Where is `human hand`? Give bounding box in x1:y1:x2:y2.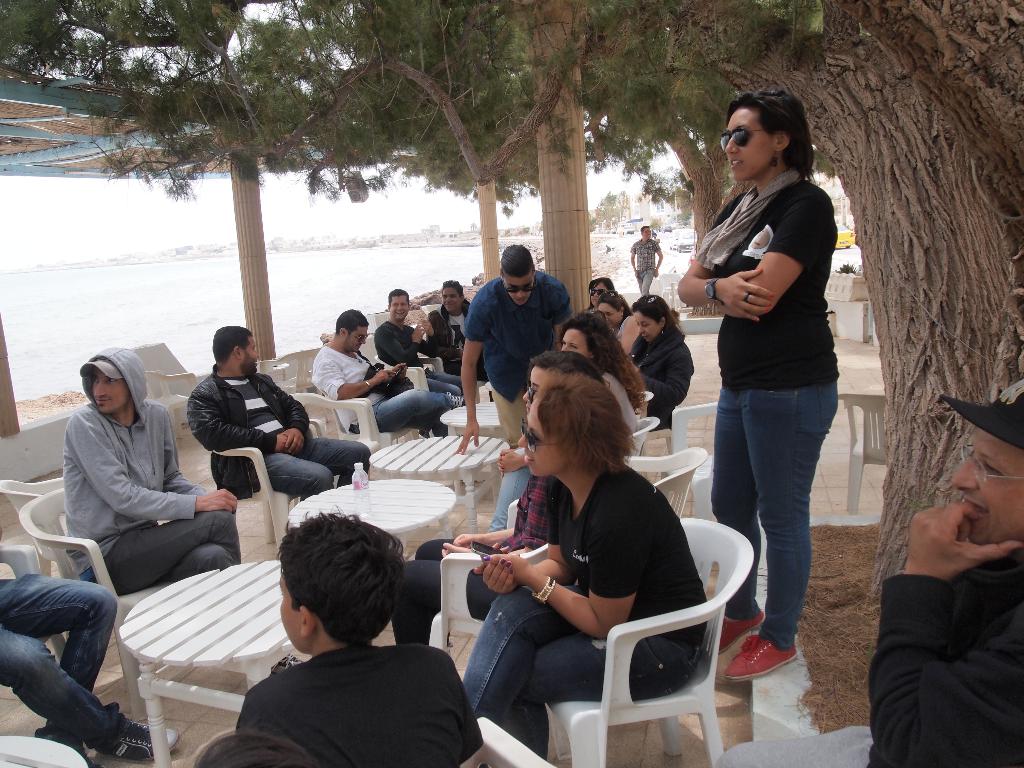
497:447:522:474.
